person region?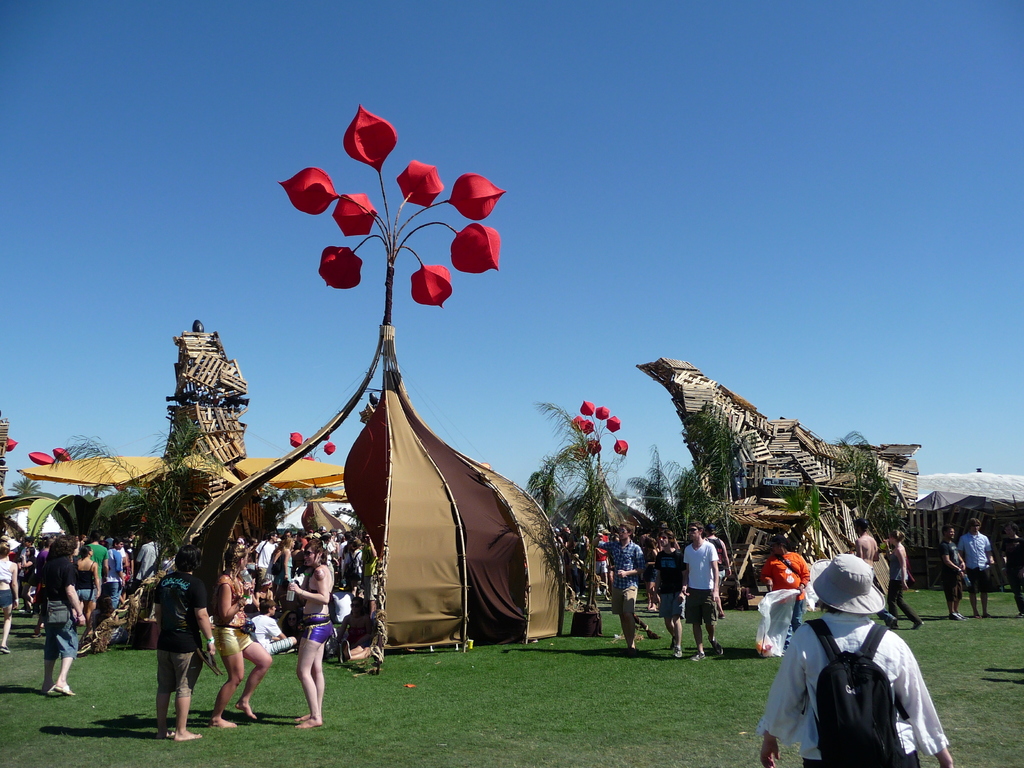
crop(31, 531, 89, 699)
